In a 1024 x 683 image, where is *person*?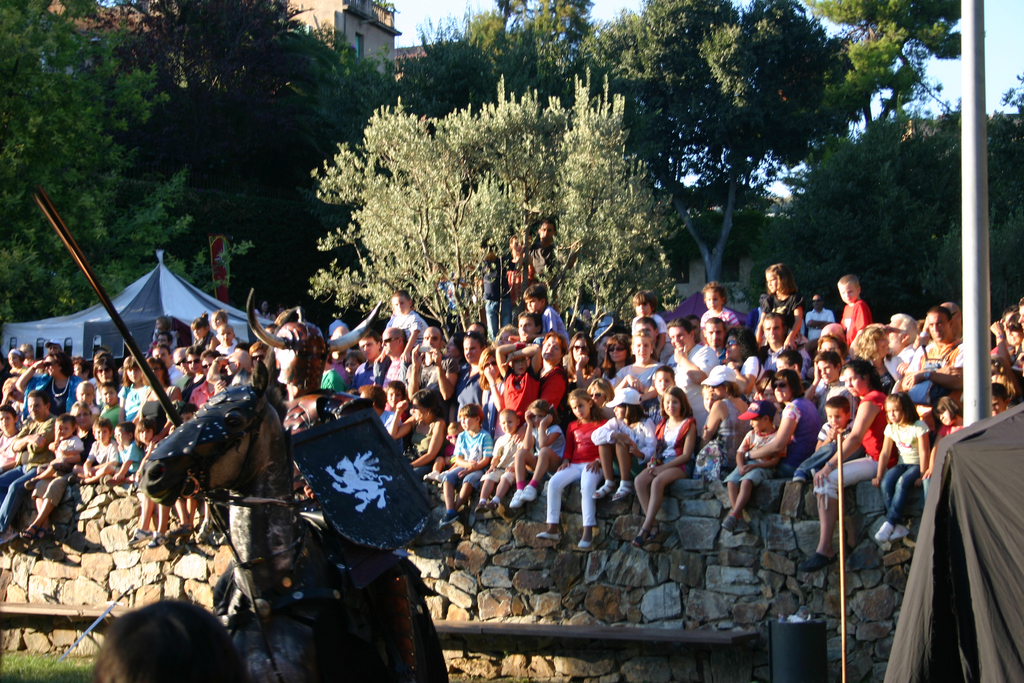
l=248, t=290, r=417, b=682.
